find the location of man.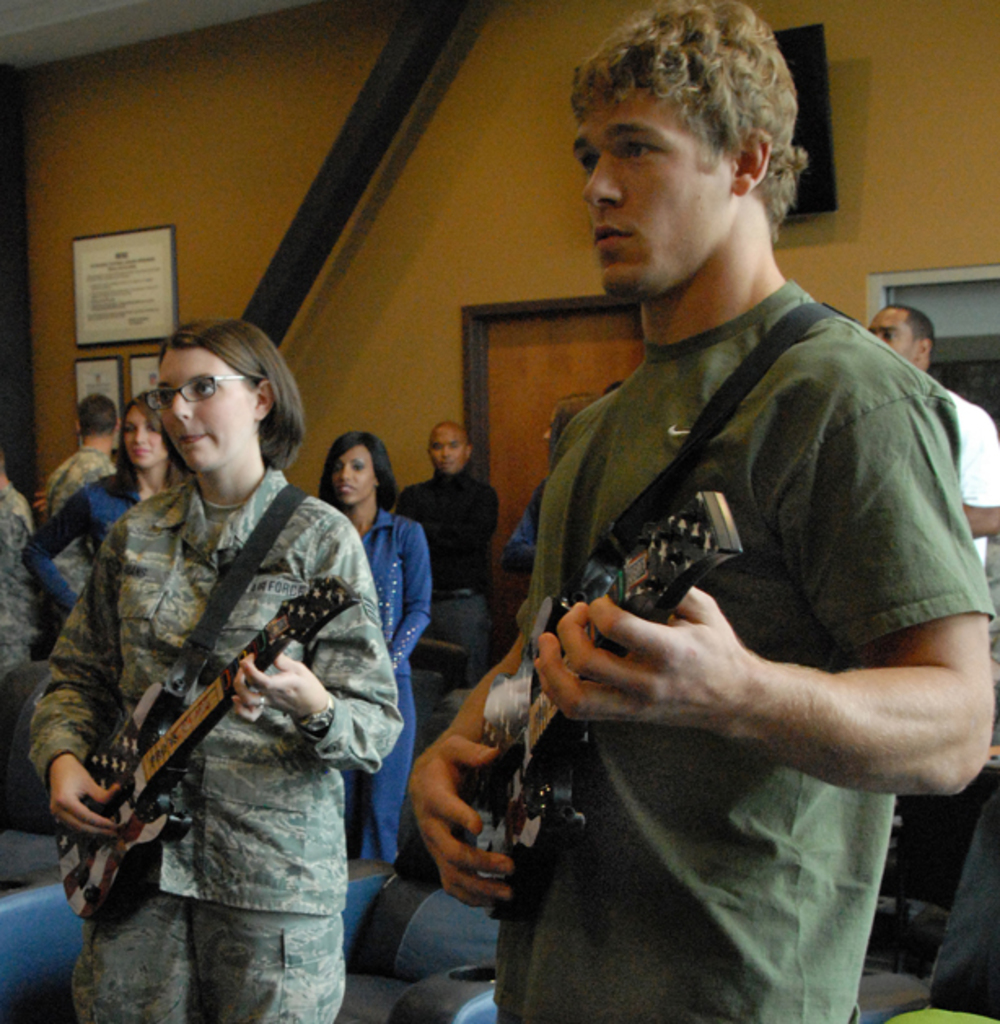
Location: (39,389,122,651).
